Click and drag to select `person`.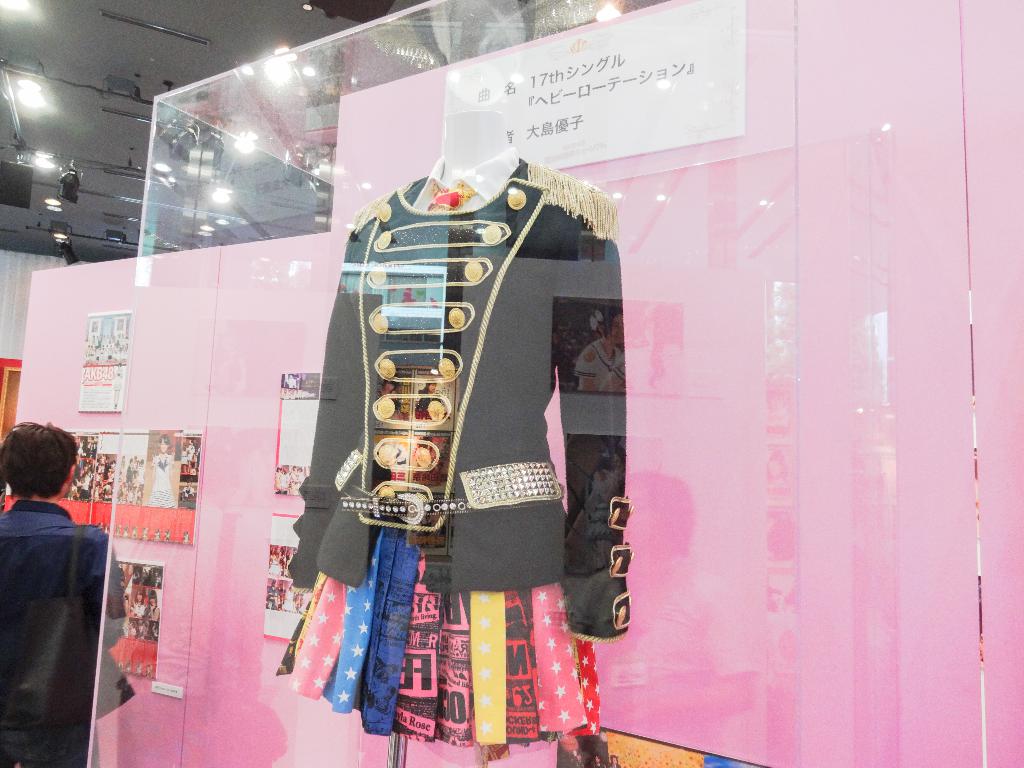
Selection: (0,422,156,767).
